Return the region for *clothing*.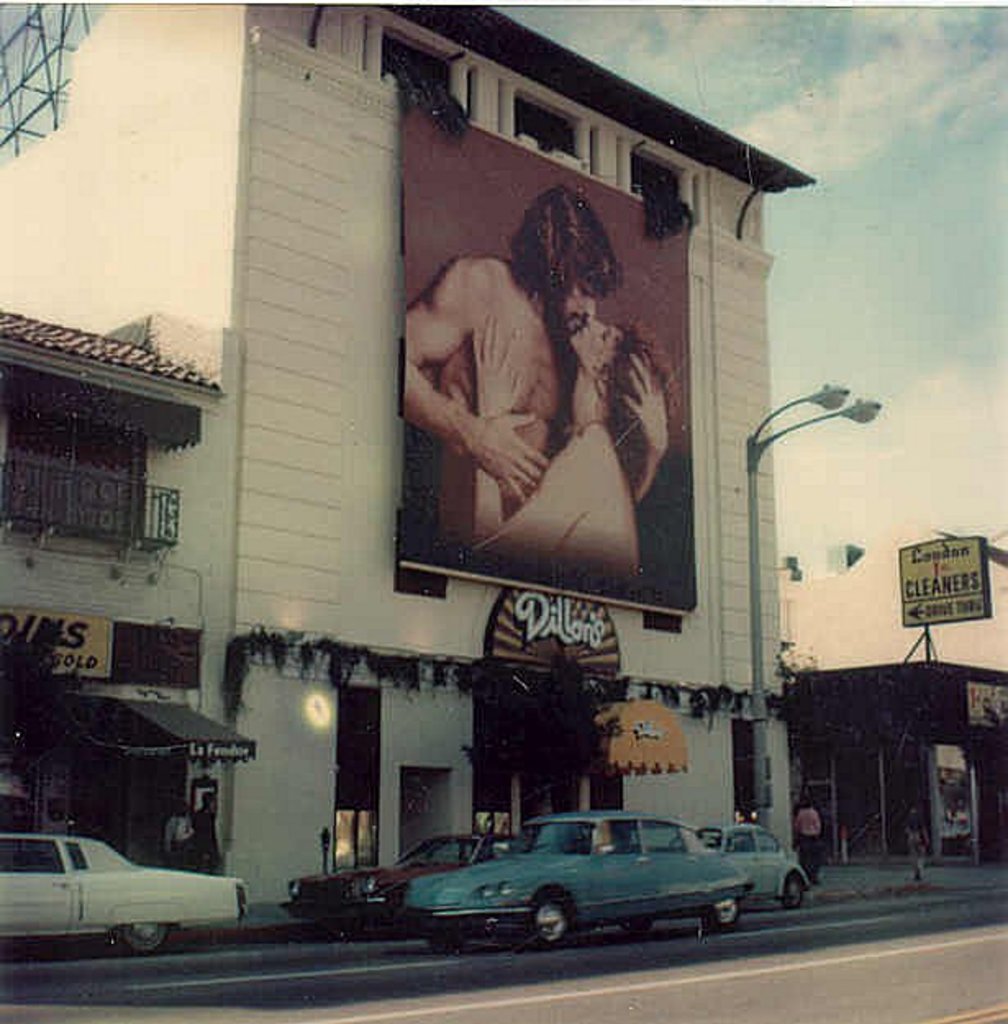
bbox=[464, 410, 642, 598].
